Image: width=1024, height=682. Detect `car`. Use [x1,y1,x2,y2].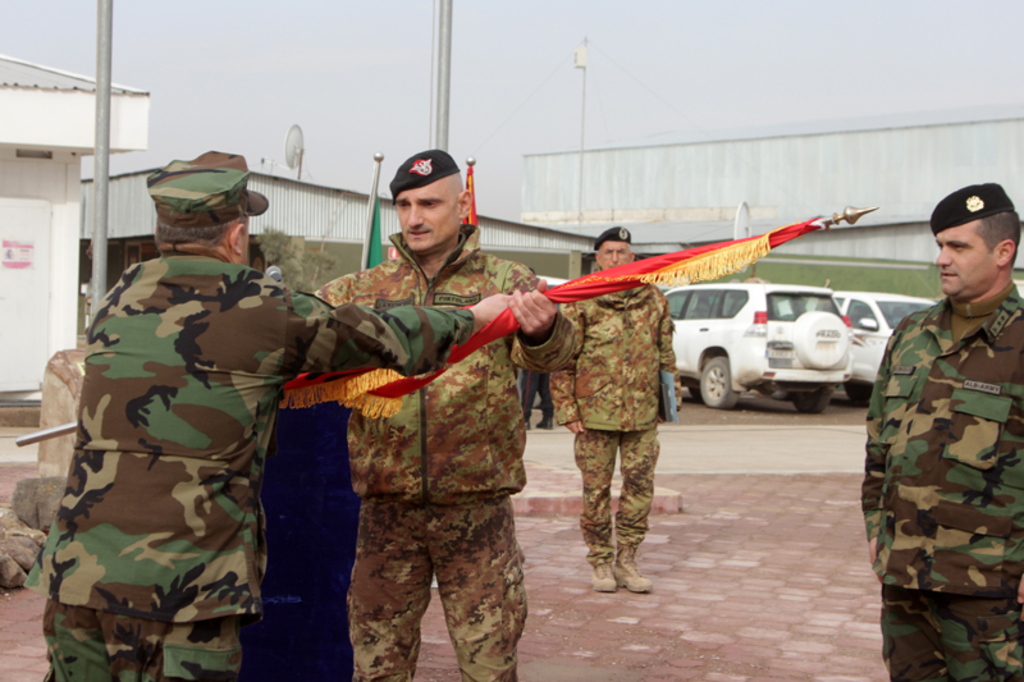
[667,274,855,412].
